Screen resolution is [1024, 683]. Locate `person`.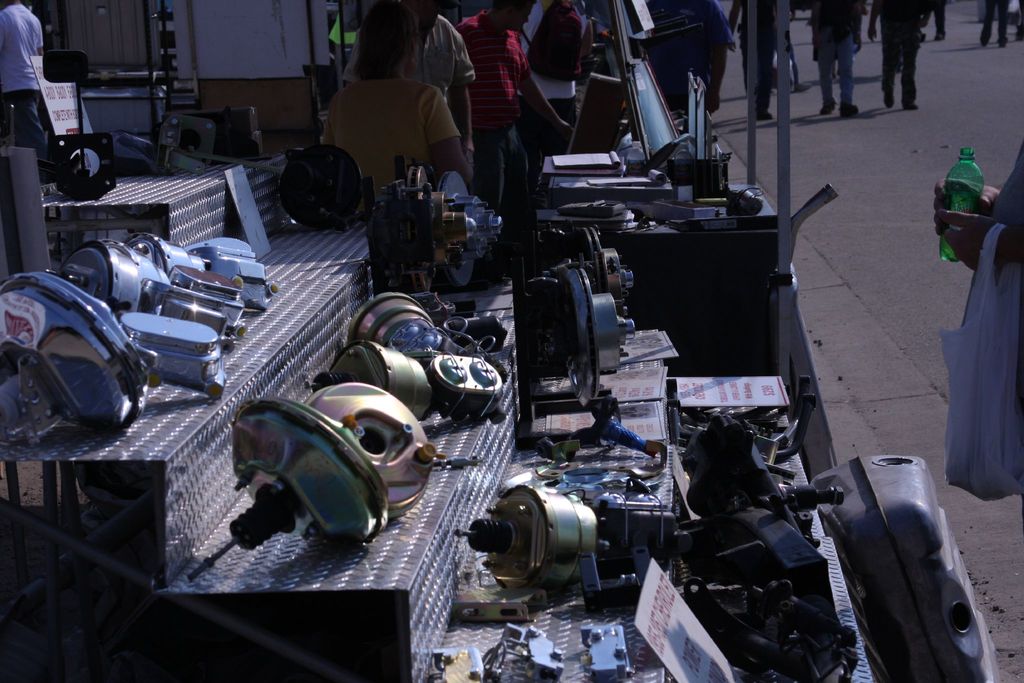
detection(467, 0, 548, 169).
